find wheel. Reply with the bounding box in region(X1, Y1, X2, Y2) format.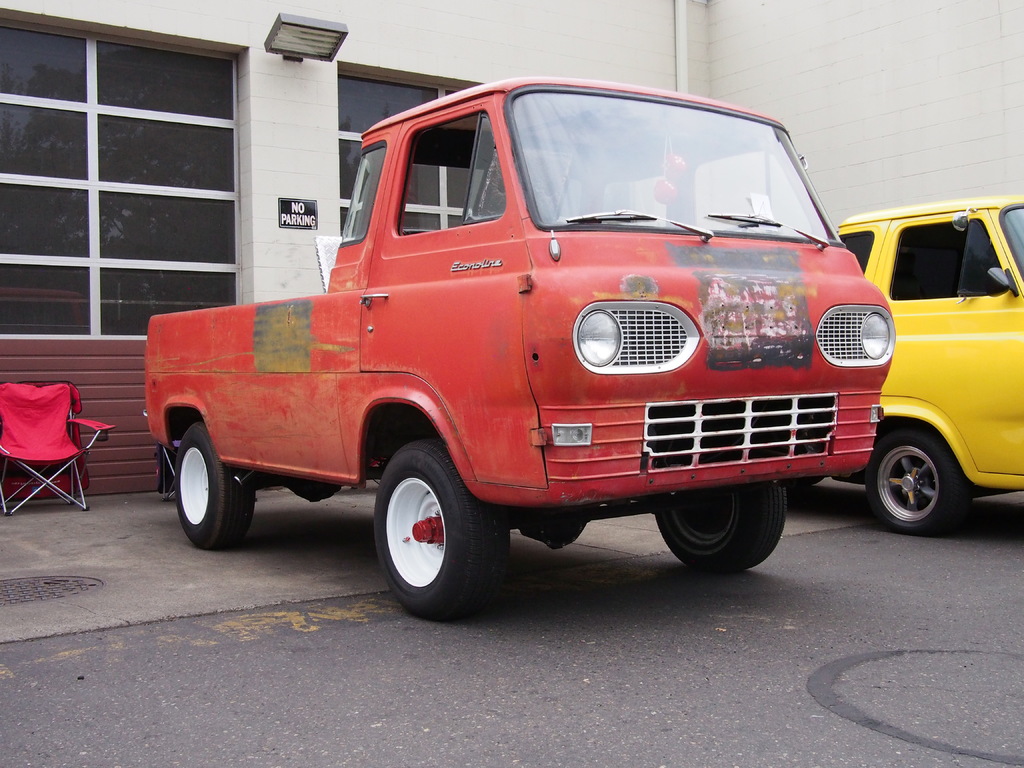
region(650, 484, 789, 573).
